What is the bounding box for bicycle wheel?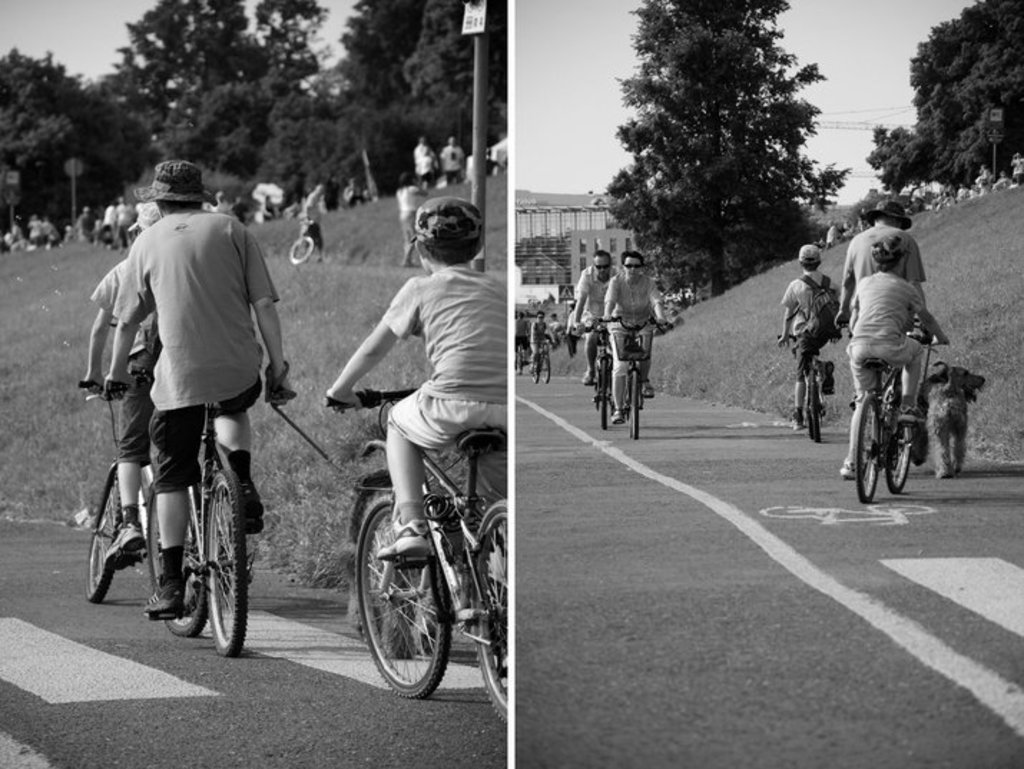
(87, 473, 126, 604).
